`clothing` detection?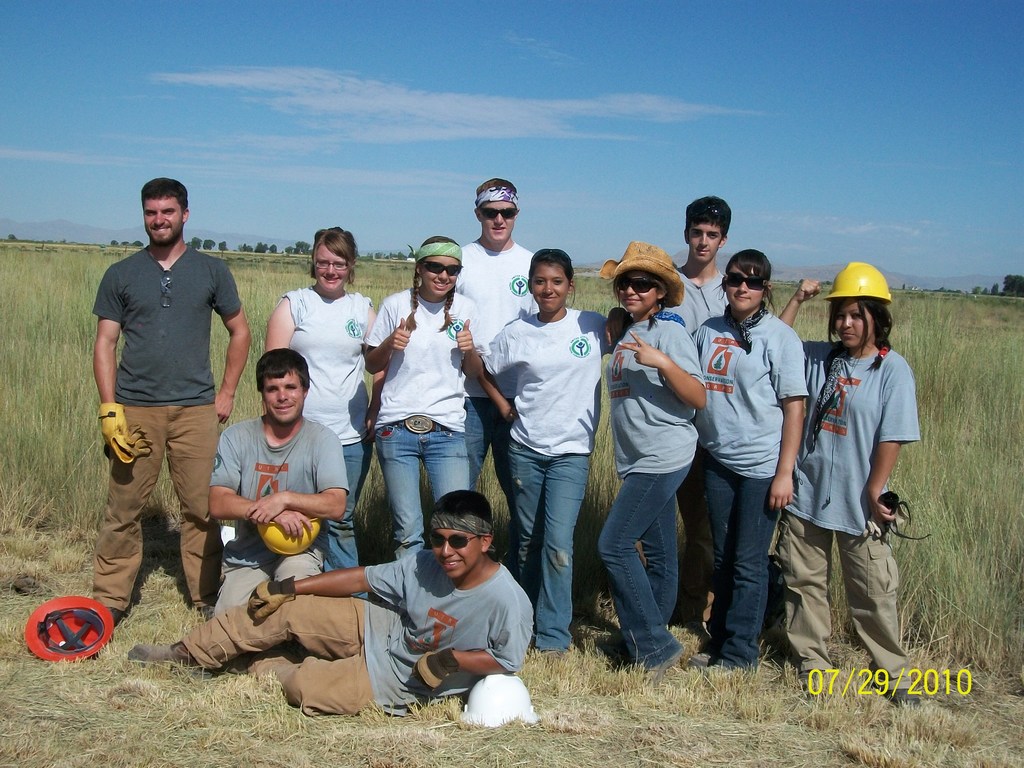
<box>209,413,350,621</box>
